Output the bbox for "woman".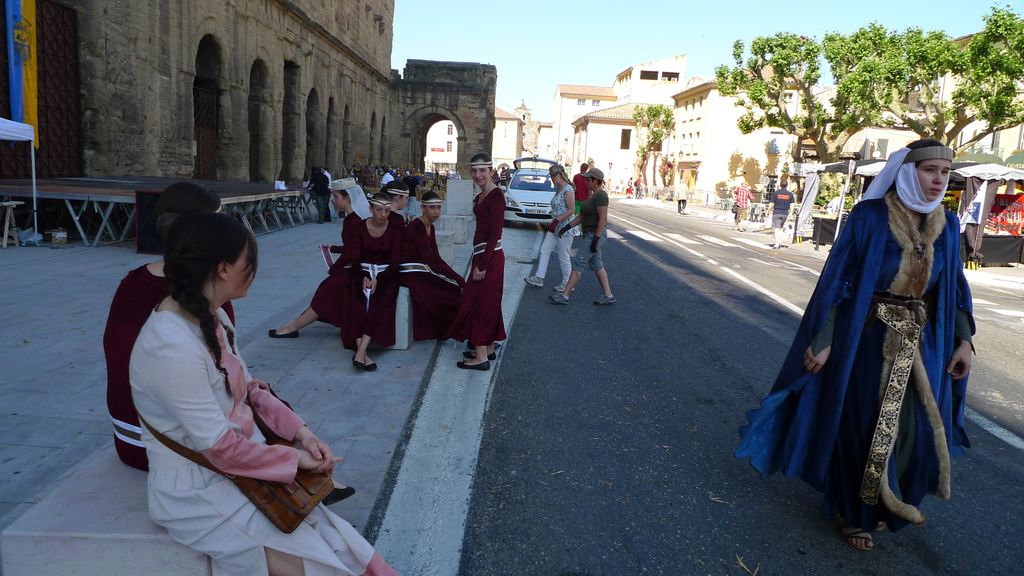
BBox(413, 181, 477, 347).
